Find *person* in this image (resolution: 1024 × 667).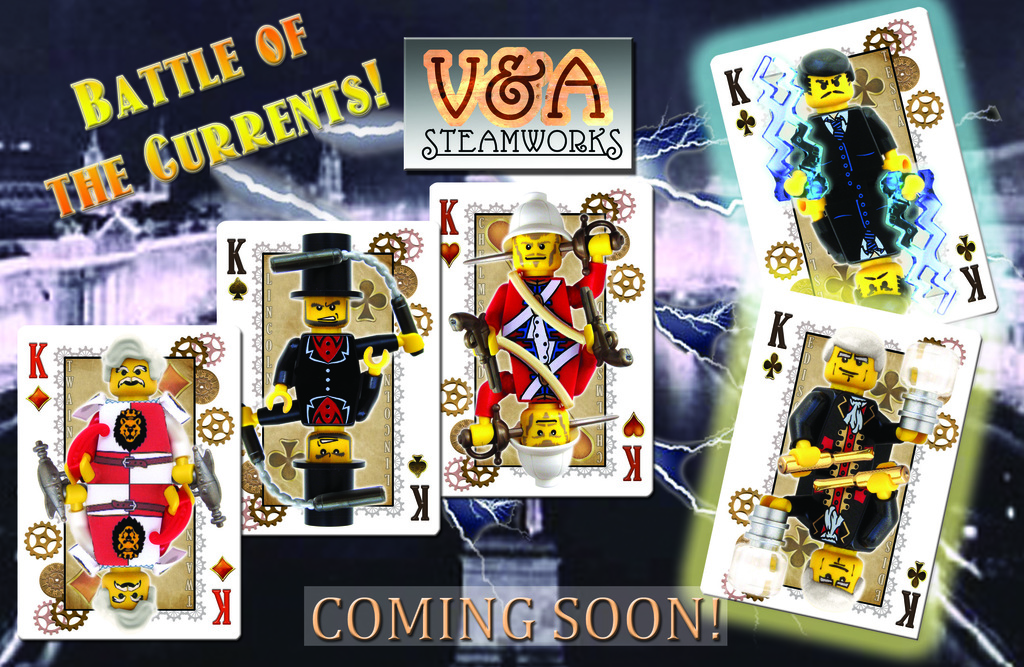
BBox(451, 193, 609, 343).
